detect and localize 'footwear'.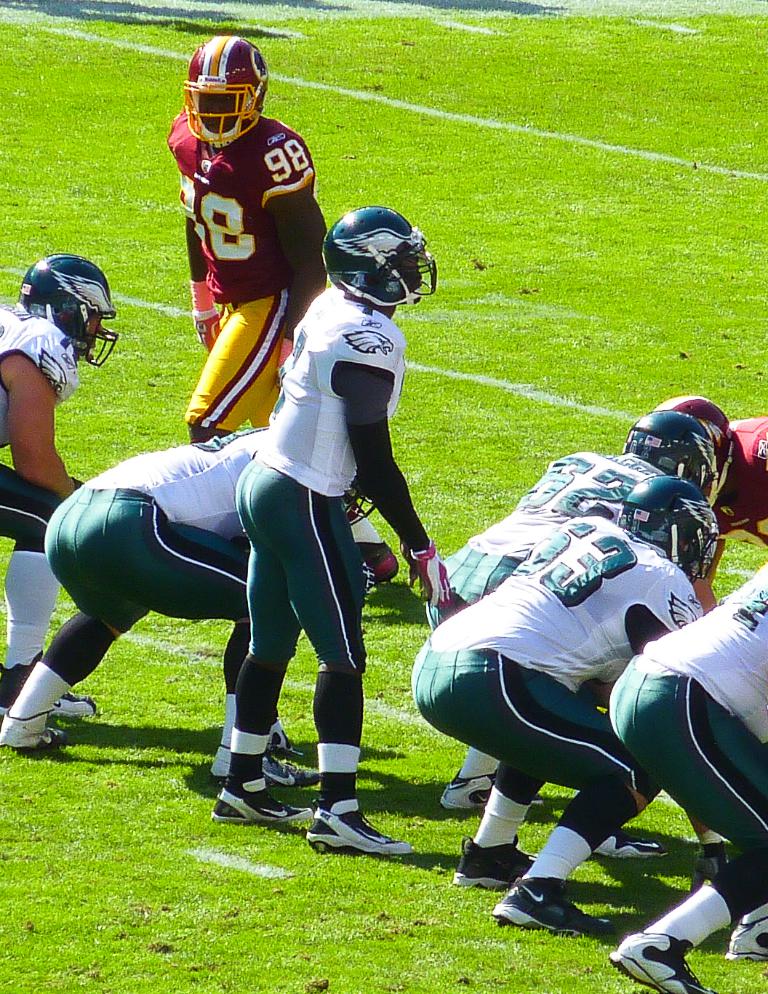
Localized at left=588, top=835, right=668, bottom=860.
